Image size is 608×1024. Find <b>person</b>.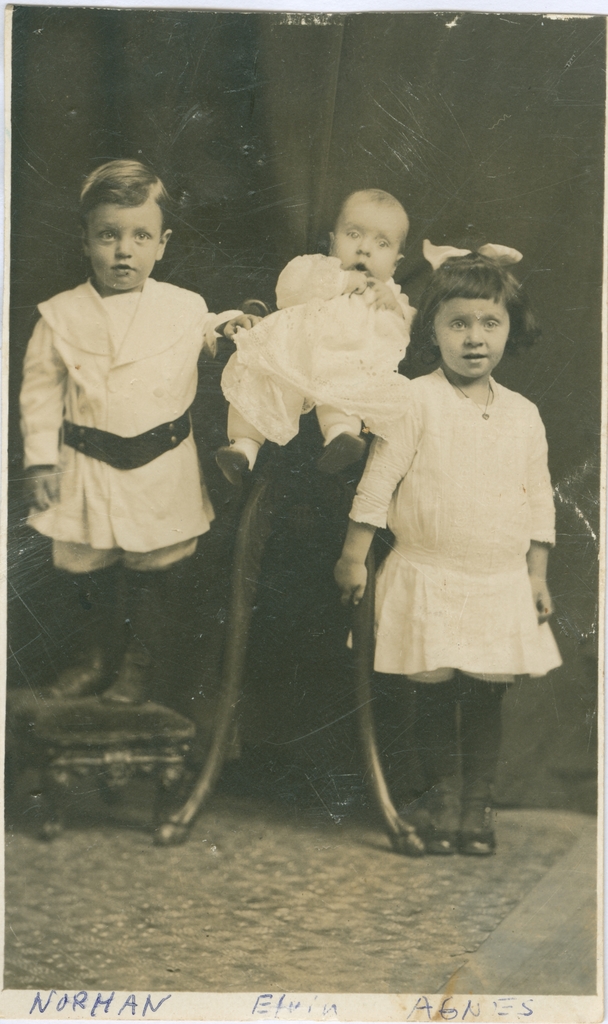
Rect(202, 187, 416, 481).
